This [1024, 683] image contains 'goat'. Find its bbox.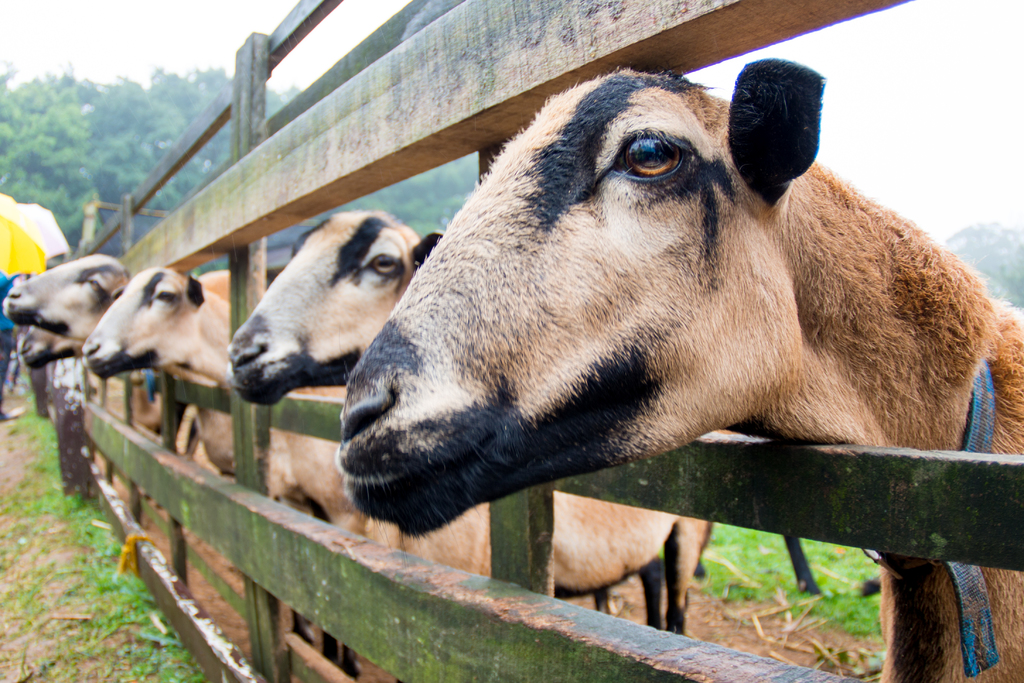
(left=0, top=248, right=232, bottom=345).
